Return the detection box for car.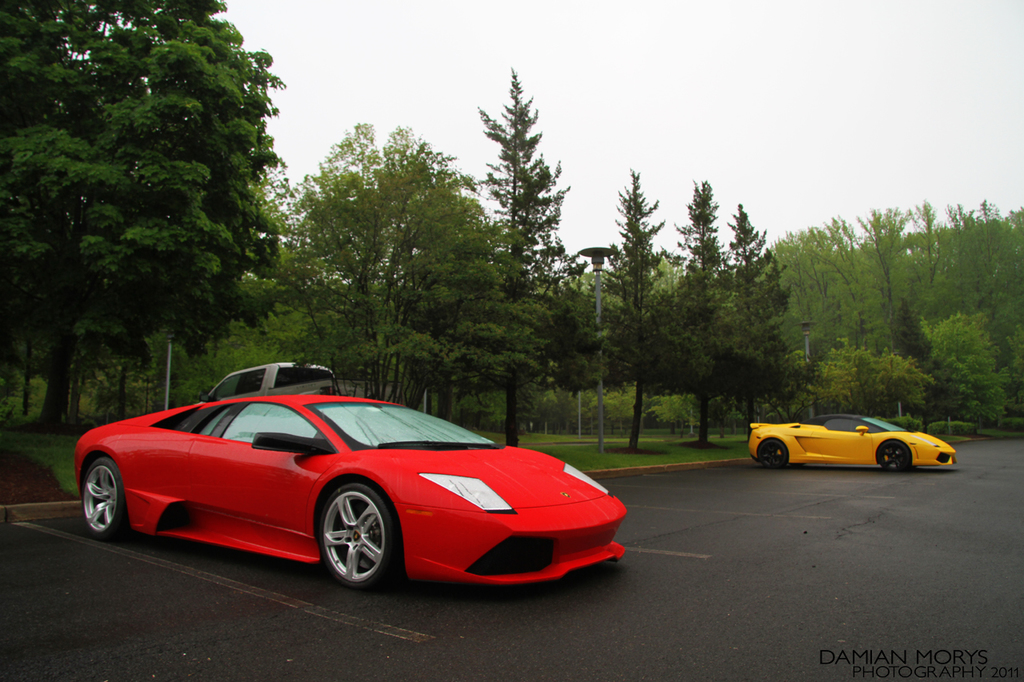
detection(746, 414, 958, 477).
